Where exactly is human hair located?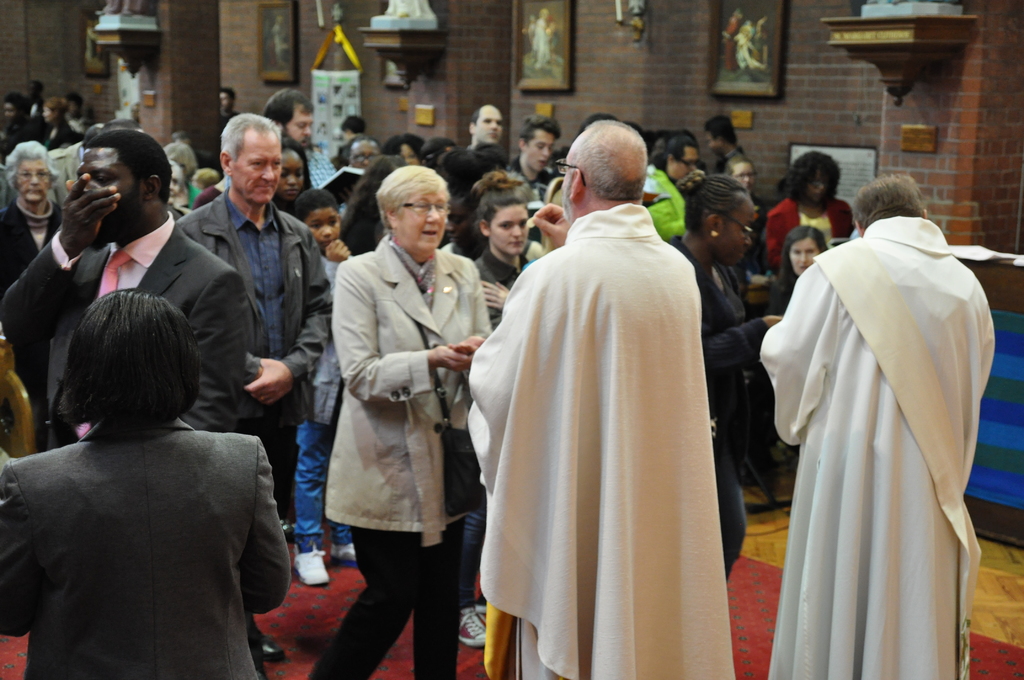
Its bounding box is box=[705, 117, 738, 145].
